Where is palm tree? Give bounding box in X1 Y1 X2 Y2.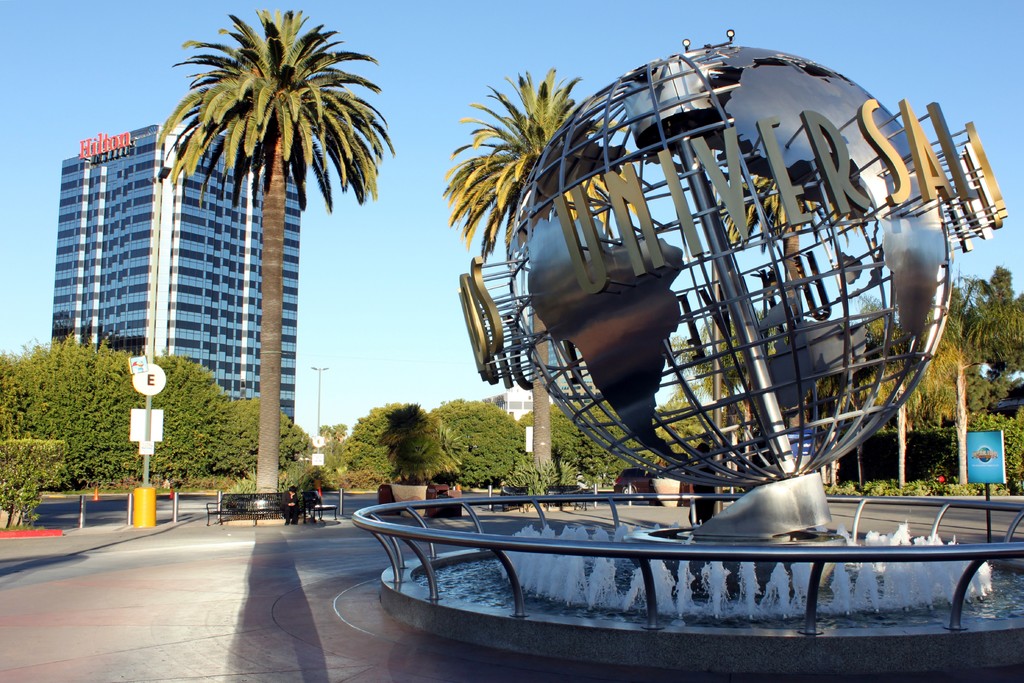
435 67 631 468.
